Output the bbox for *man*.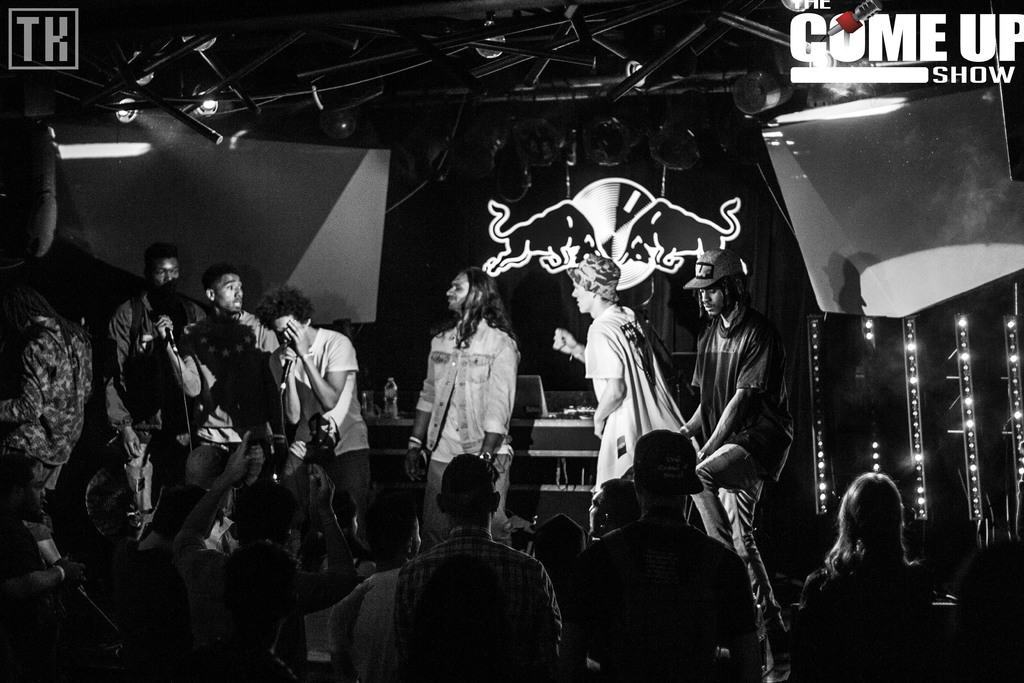
x1=552 y1=252 x2=701 y2=509.
